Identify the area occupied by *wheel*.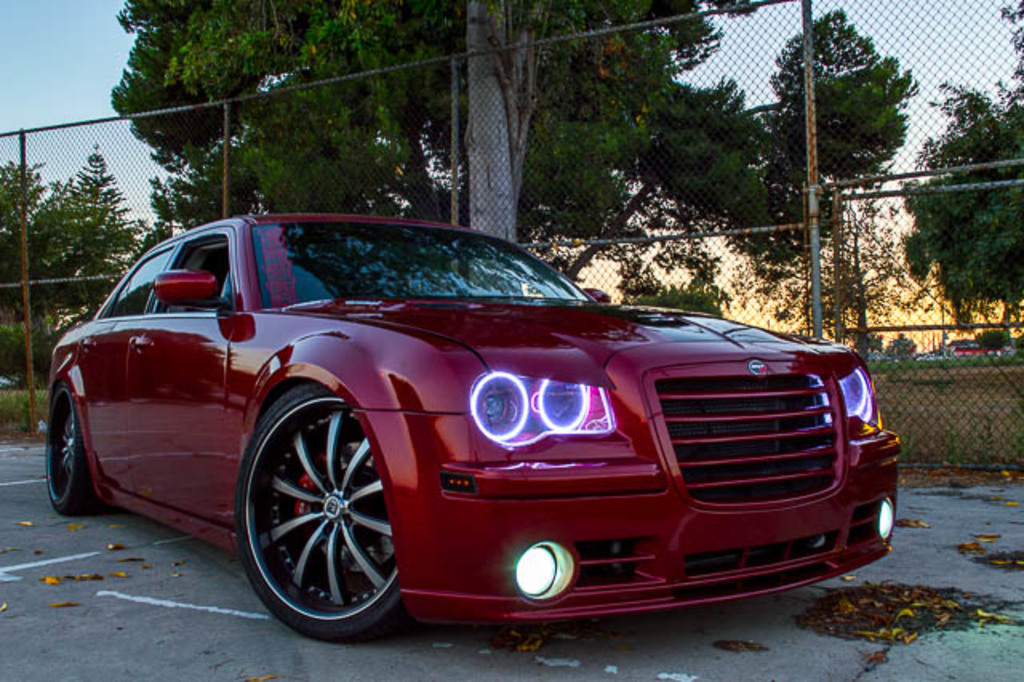
Area: 46, 381, 102, 516.
